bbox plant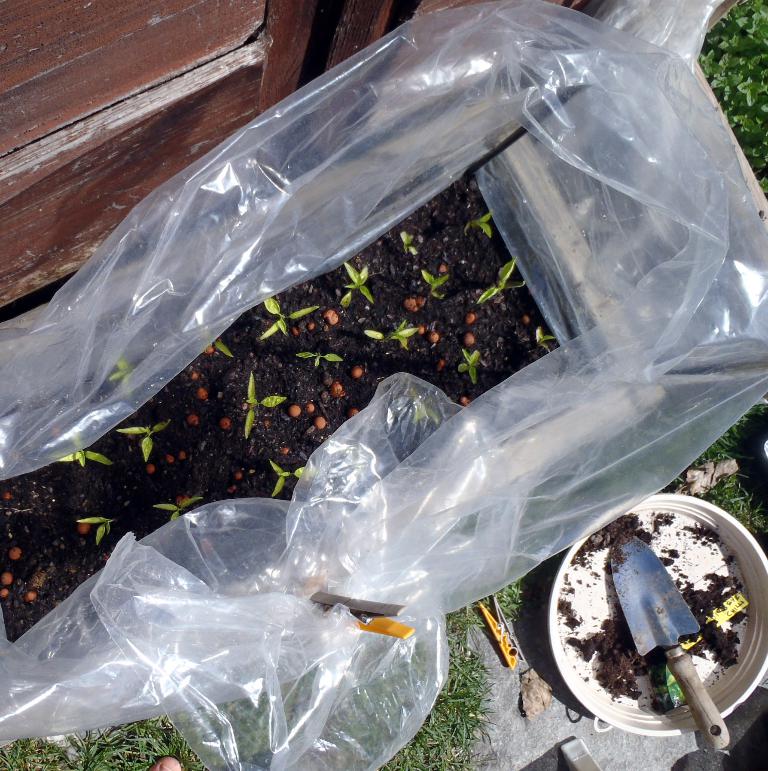
region(151, 493, 204, 526)
